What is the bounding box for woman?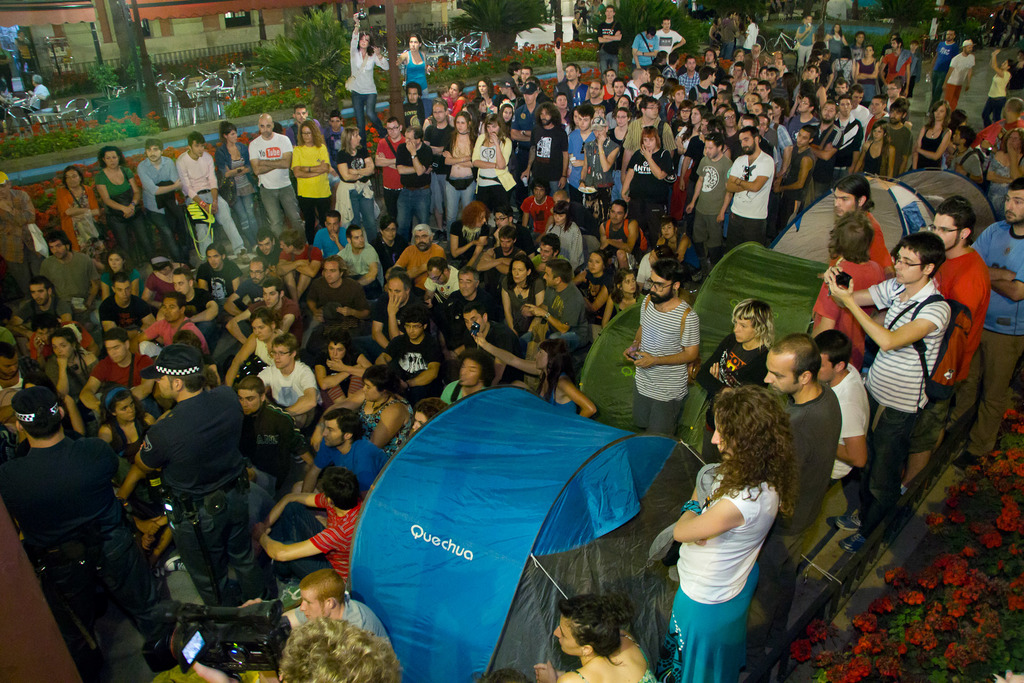
bbox(97, 386, 147, 457).
